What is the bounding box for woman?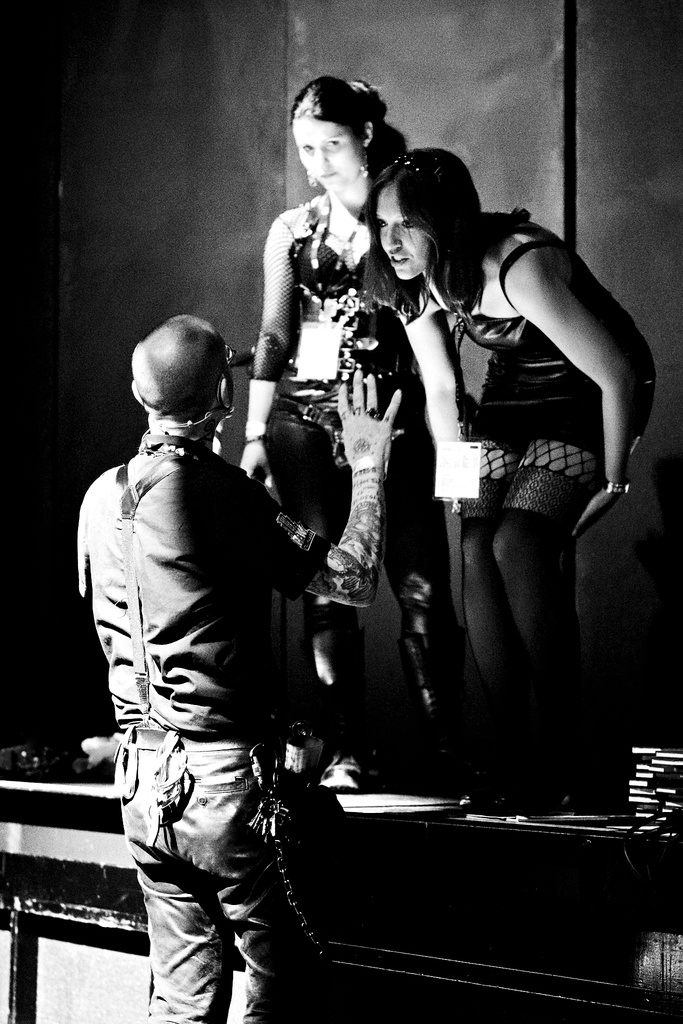
select_region(371, 145, 655, 816).
